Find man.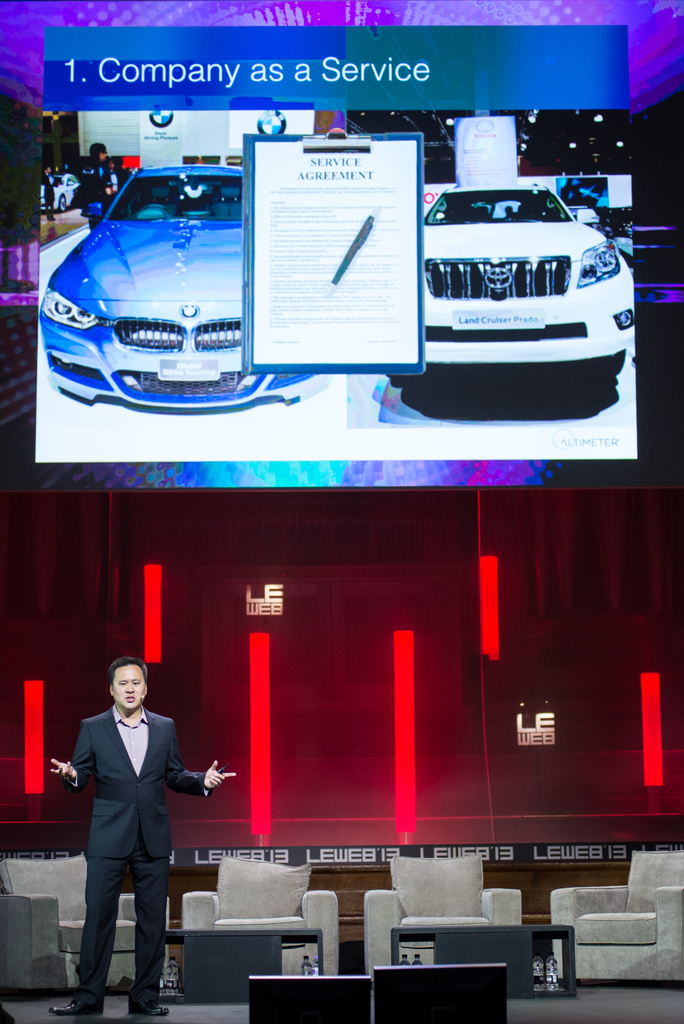
[x1=59, y1=656, x2=211, y2=1005].
